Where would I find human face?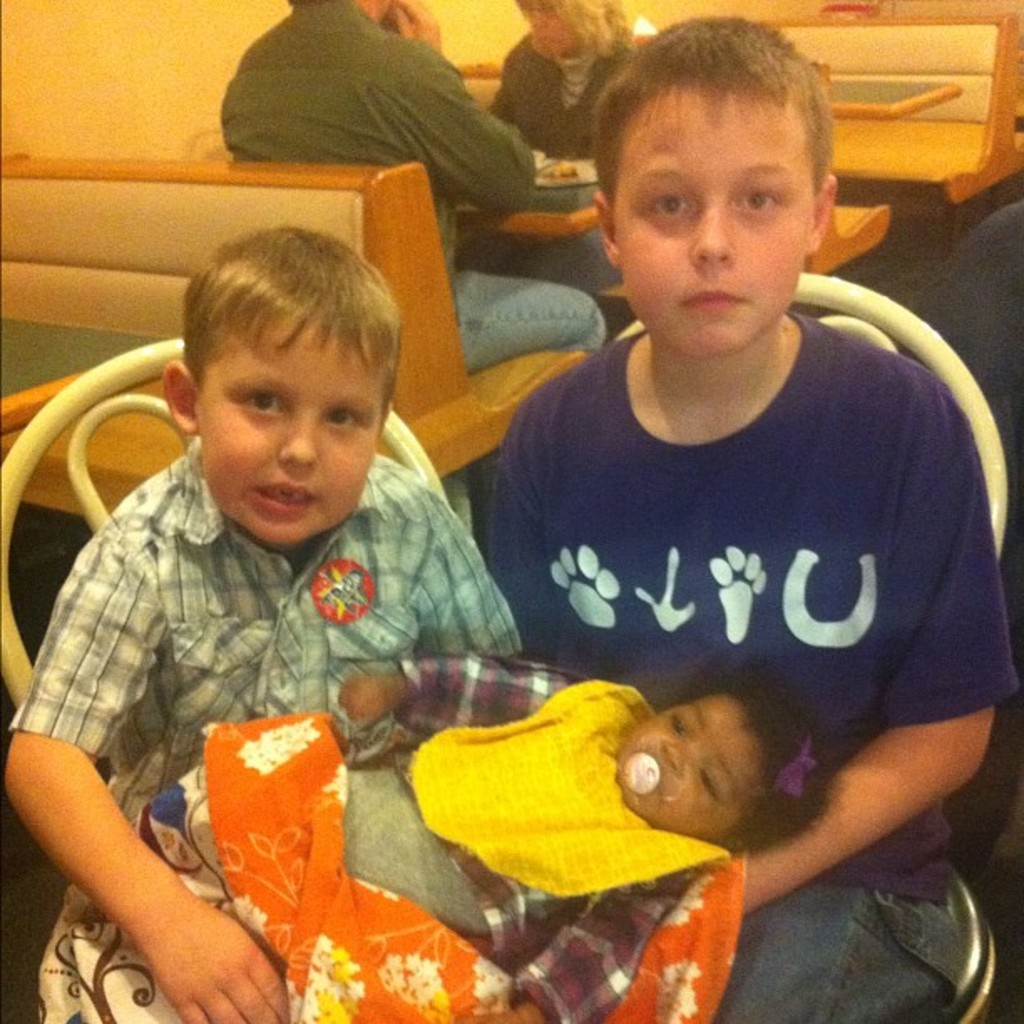
At (522,0,574,52).
